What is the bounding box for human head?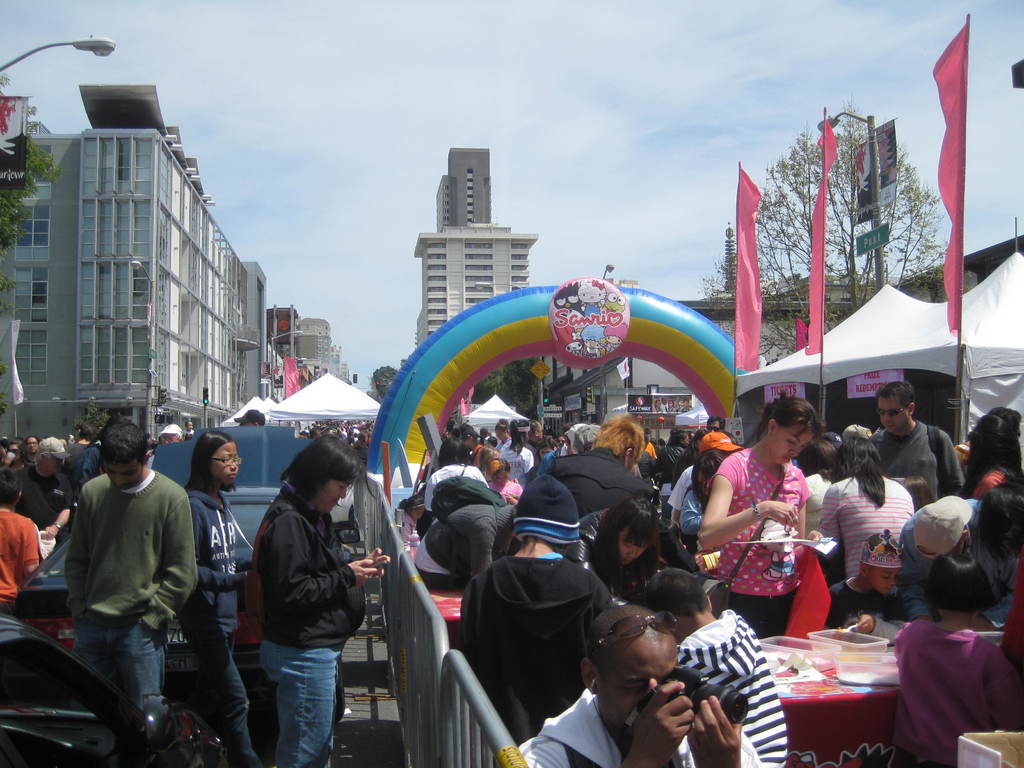
195,429,240,486.
